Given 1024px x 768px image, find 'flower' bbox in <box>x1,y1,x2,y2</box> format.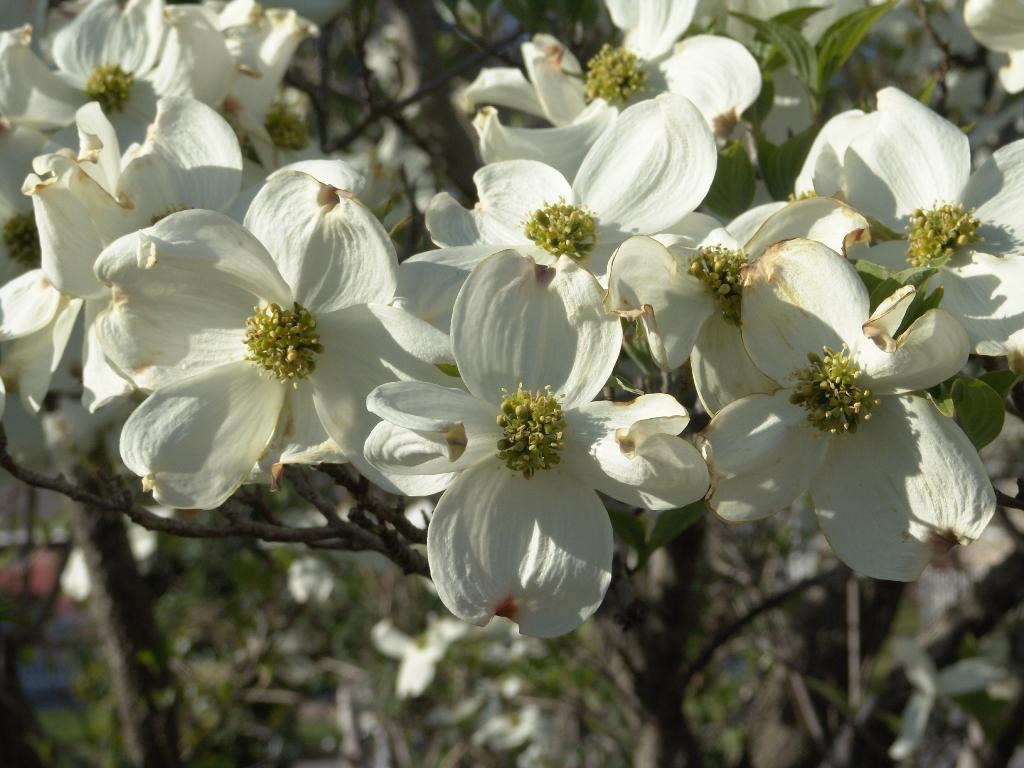
<box>90,161,428,524</box>.
